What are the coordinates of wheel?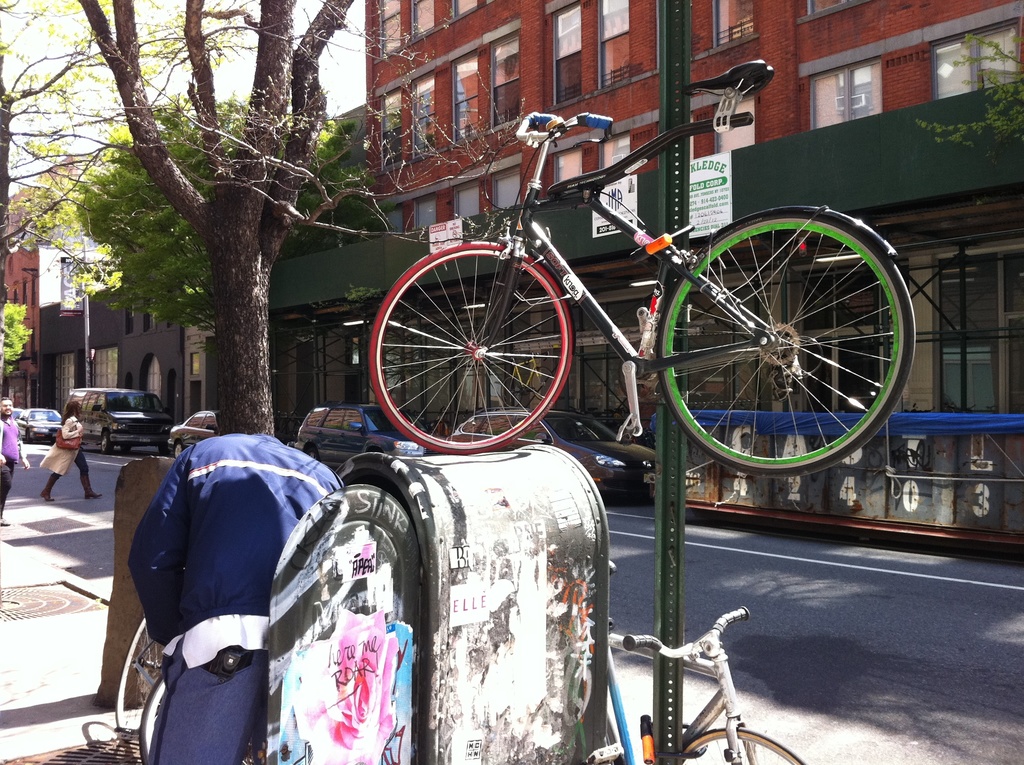
113,615,172,741.
